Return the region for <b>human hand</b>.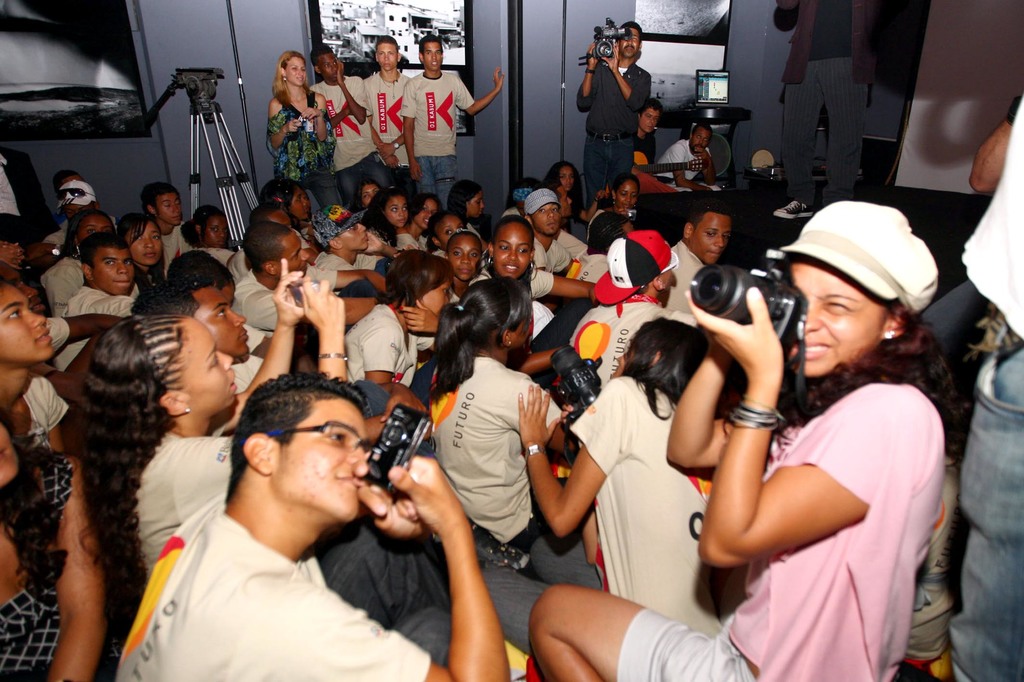
{"left": 400, "top": 296, "right": 436, "bottom": 337}.
